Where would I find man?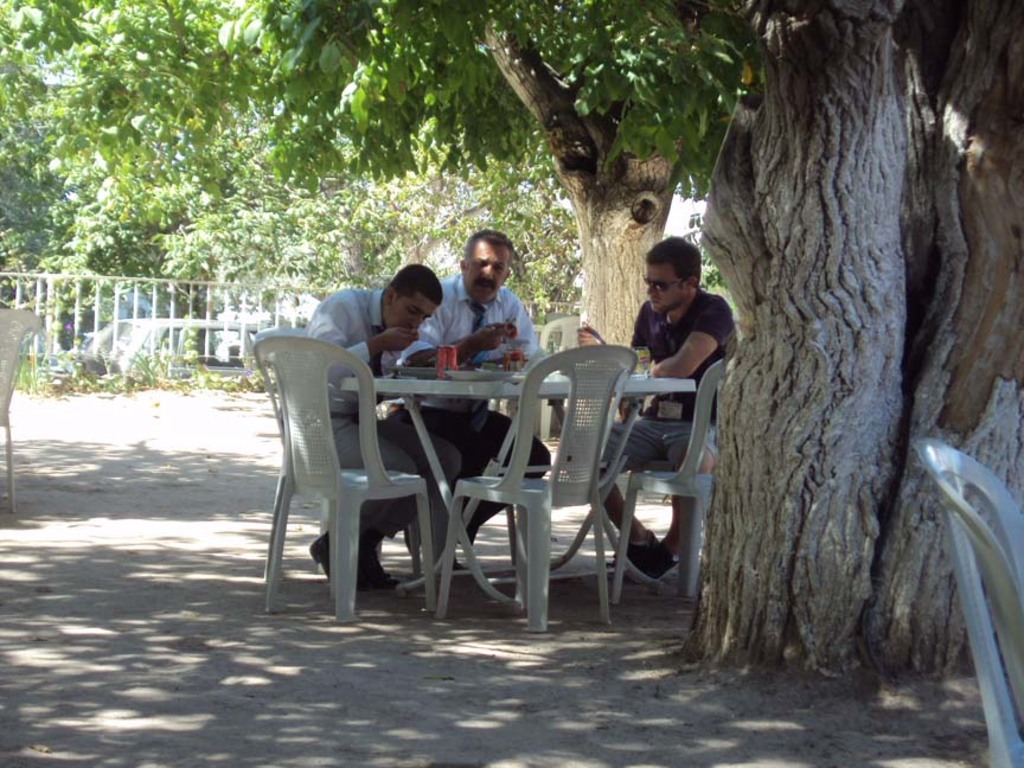
At 299, 264, 460, 585.
